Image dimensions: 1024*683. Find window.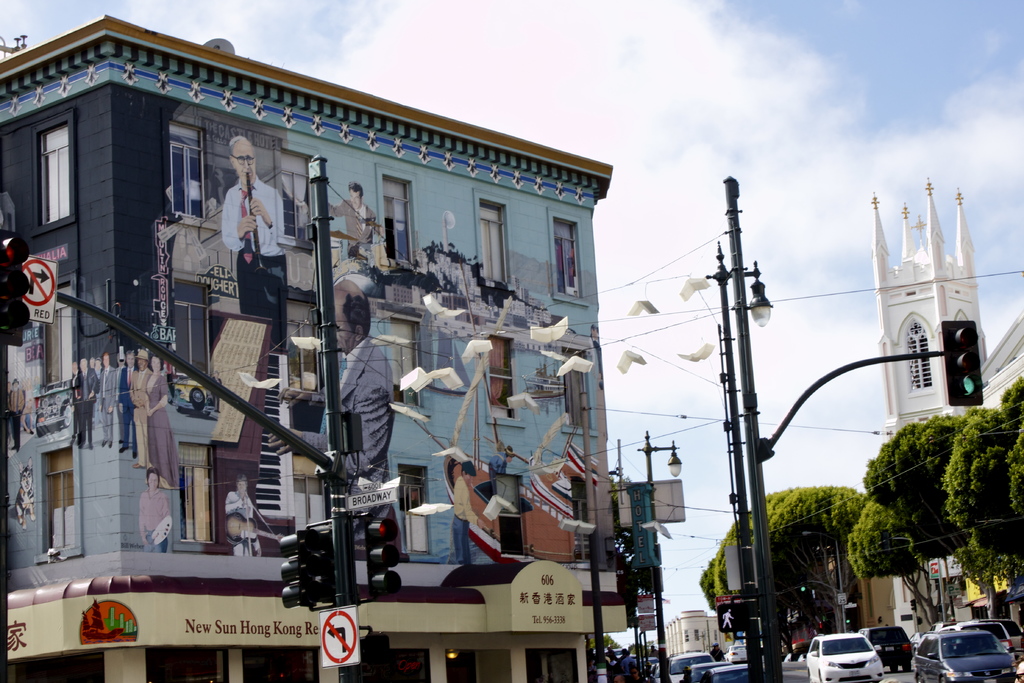
176:281:206:377.
